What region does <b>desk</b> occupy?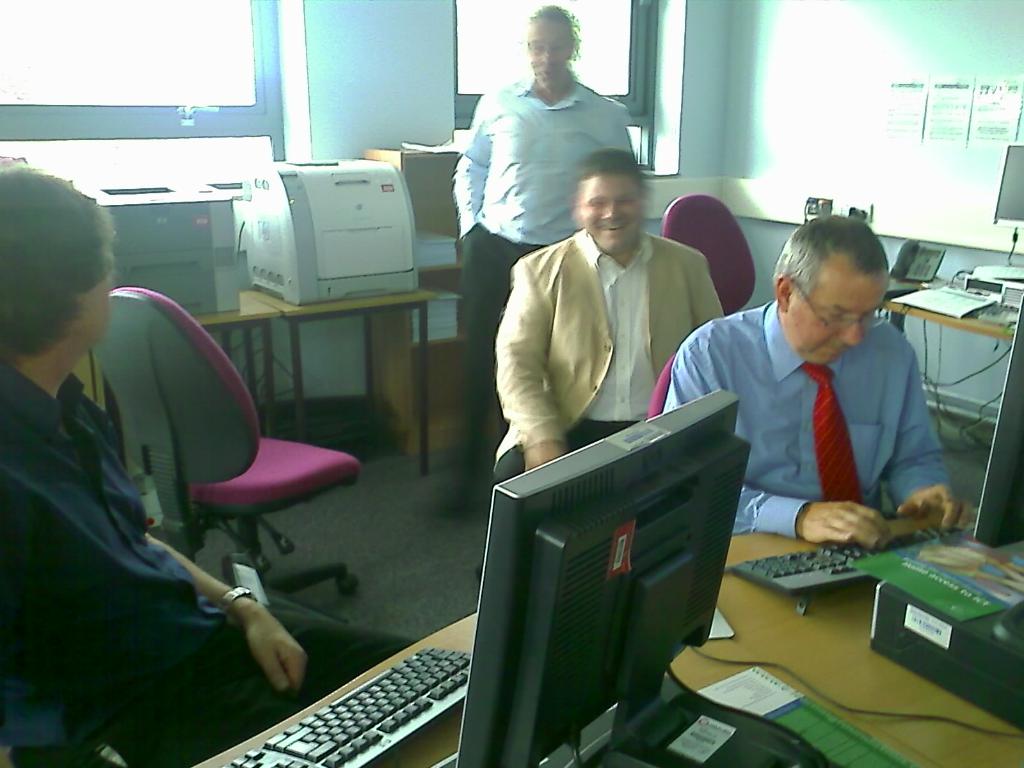
94,337,920,767.
